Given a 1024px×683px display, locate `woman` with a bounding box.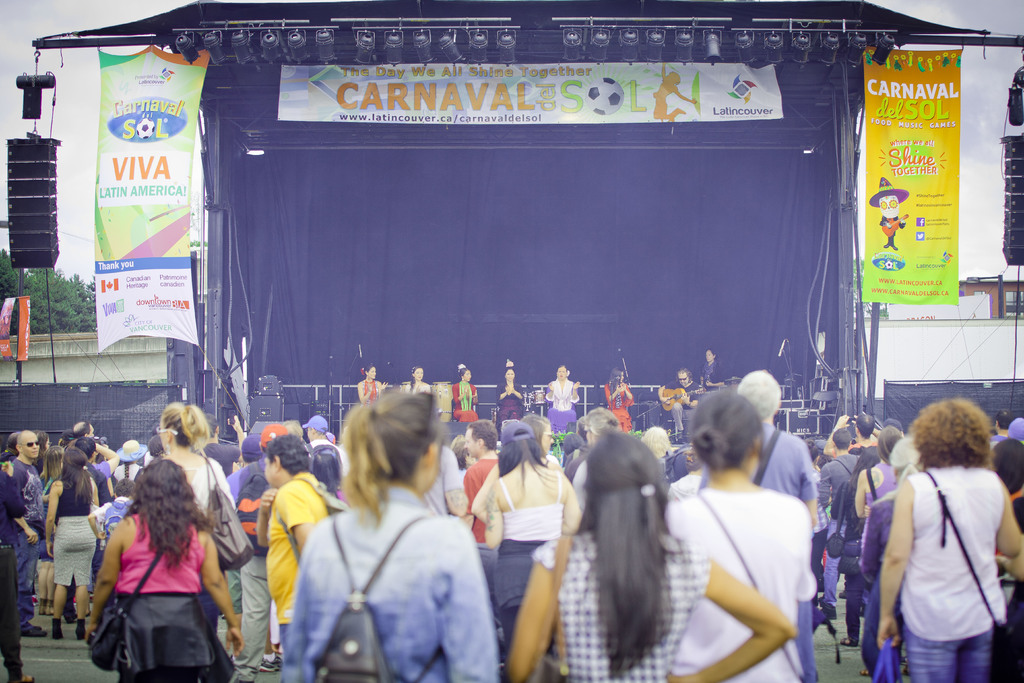
Located: bbox=(640, 427, 673, 460).
